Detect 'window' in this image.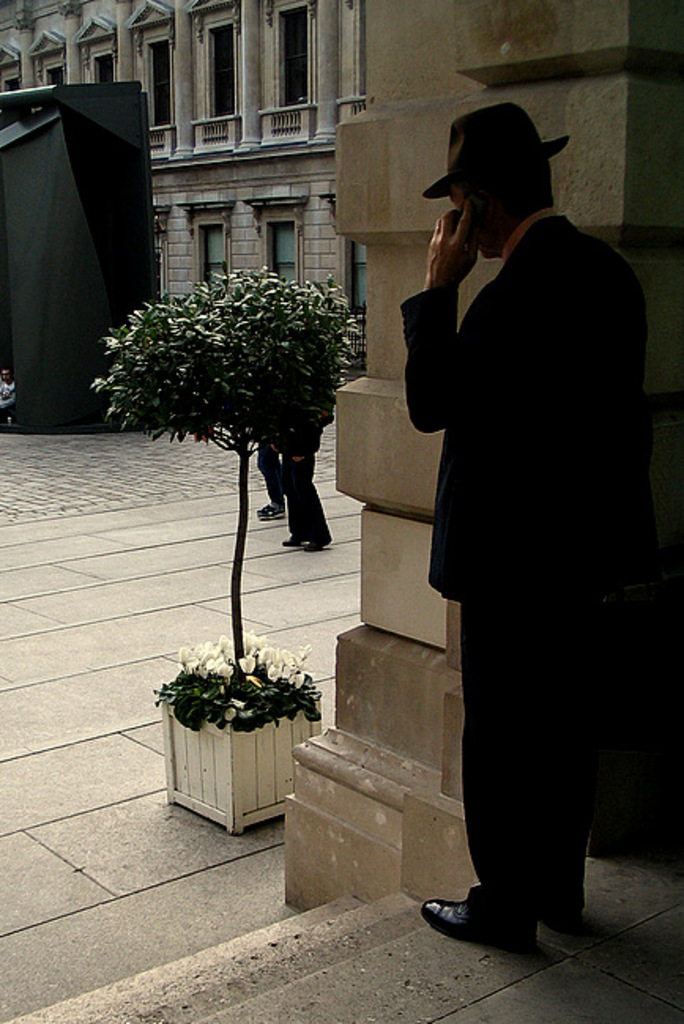
Detection: <box>241,189,307,280</box>.
